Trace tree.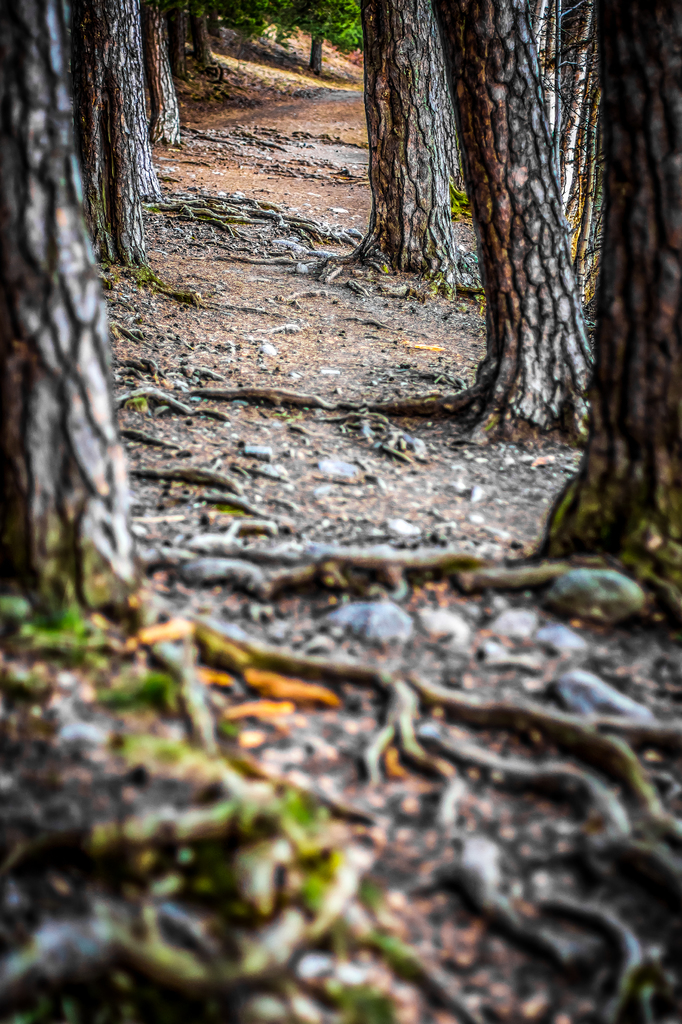
Traced to [511,3,681,614].
